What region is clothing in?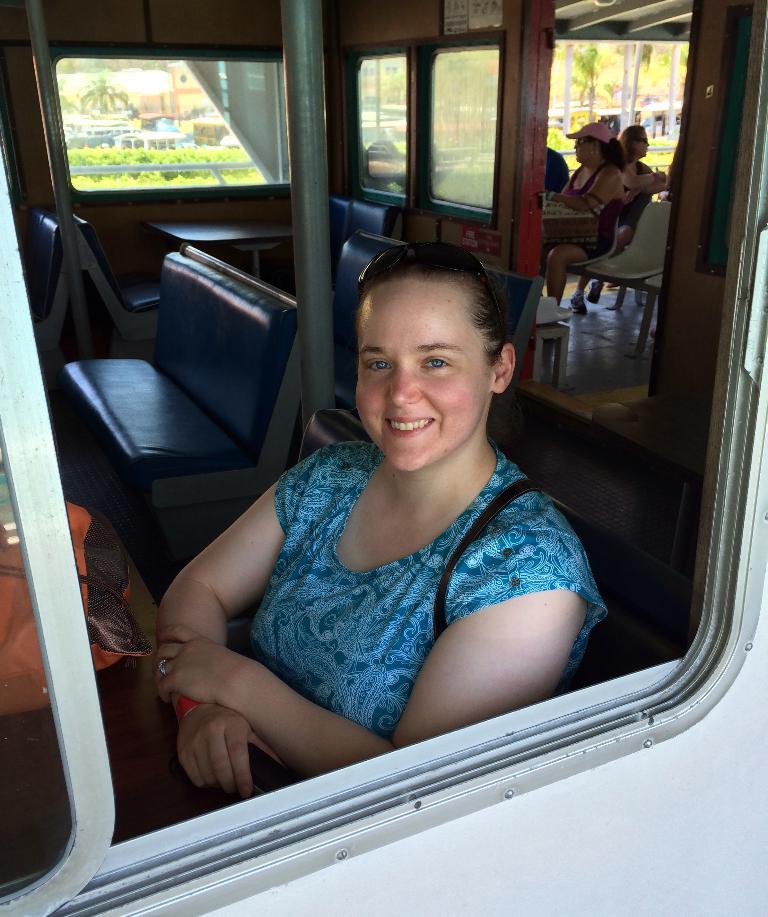
select_region(618, 155, 658, 230).
